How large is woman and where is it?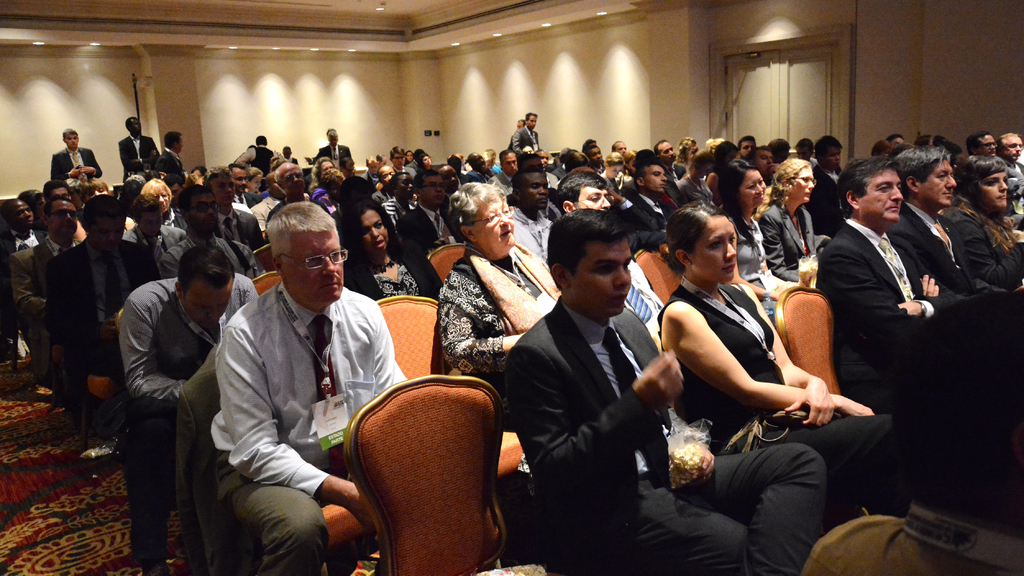
Bounding box: 654 201 900 538.
